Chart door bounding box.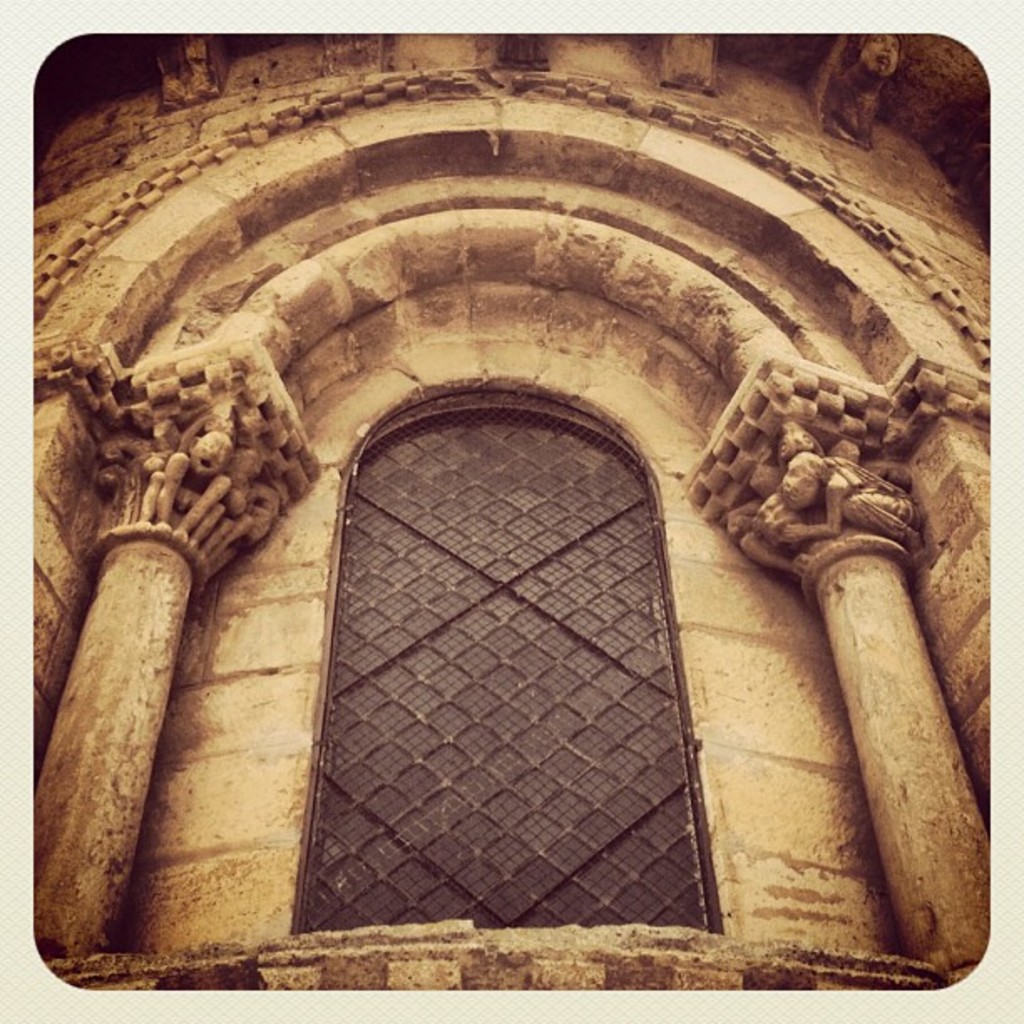
Charted: BBox(316, 407, 693, 937).
